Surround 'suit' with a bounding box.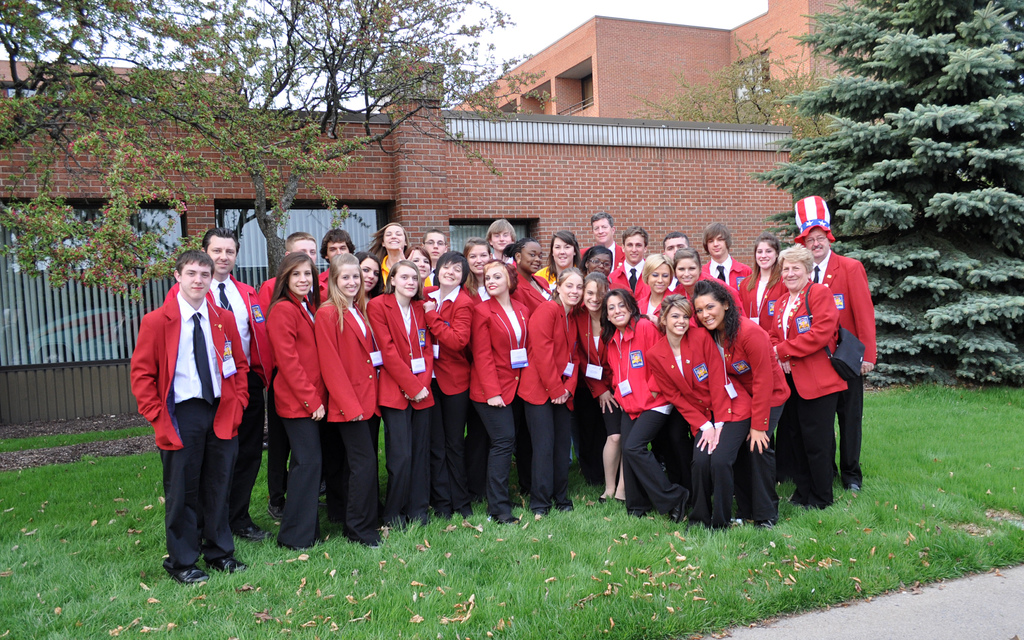
BBox(468, 294, 528, 524).
